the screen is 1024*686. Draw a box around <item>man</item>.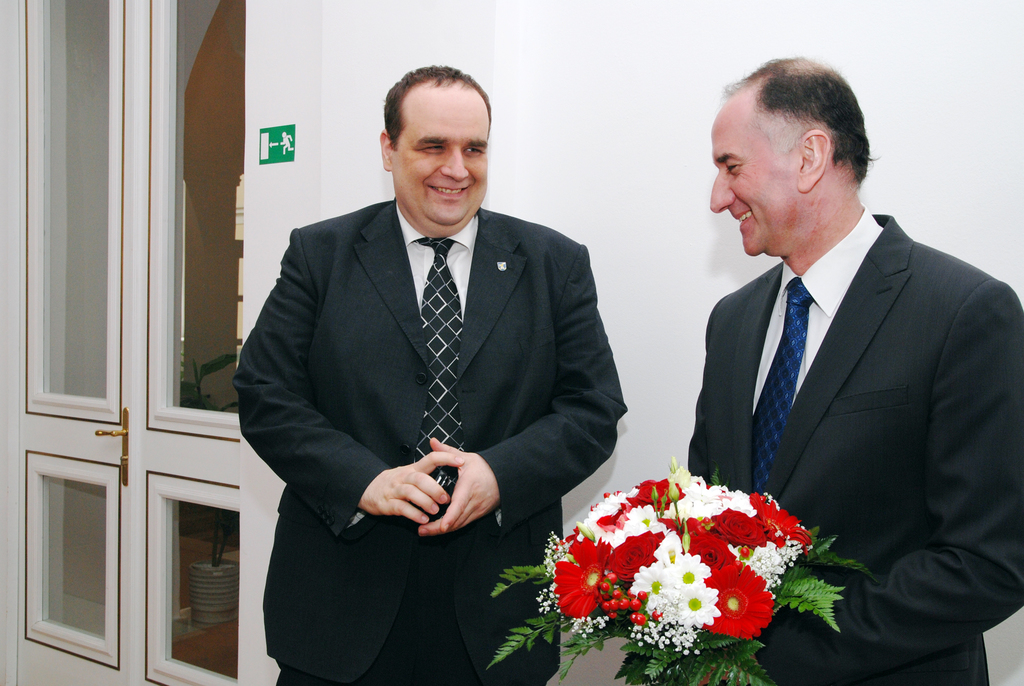
select_region(230, 63, 630, 685).
